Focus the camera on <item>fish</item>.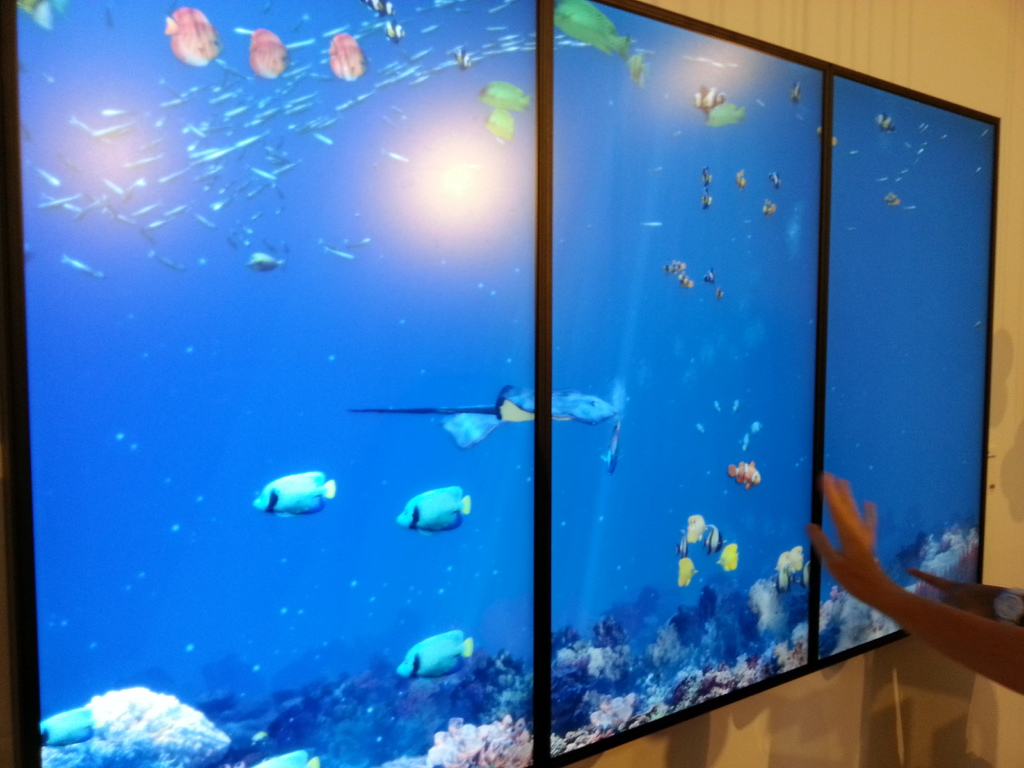
Focus region: bbox=(664, 257, 721, 295).
